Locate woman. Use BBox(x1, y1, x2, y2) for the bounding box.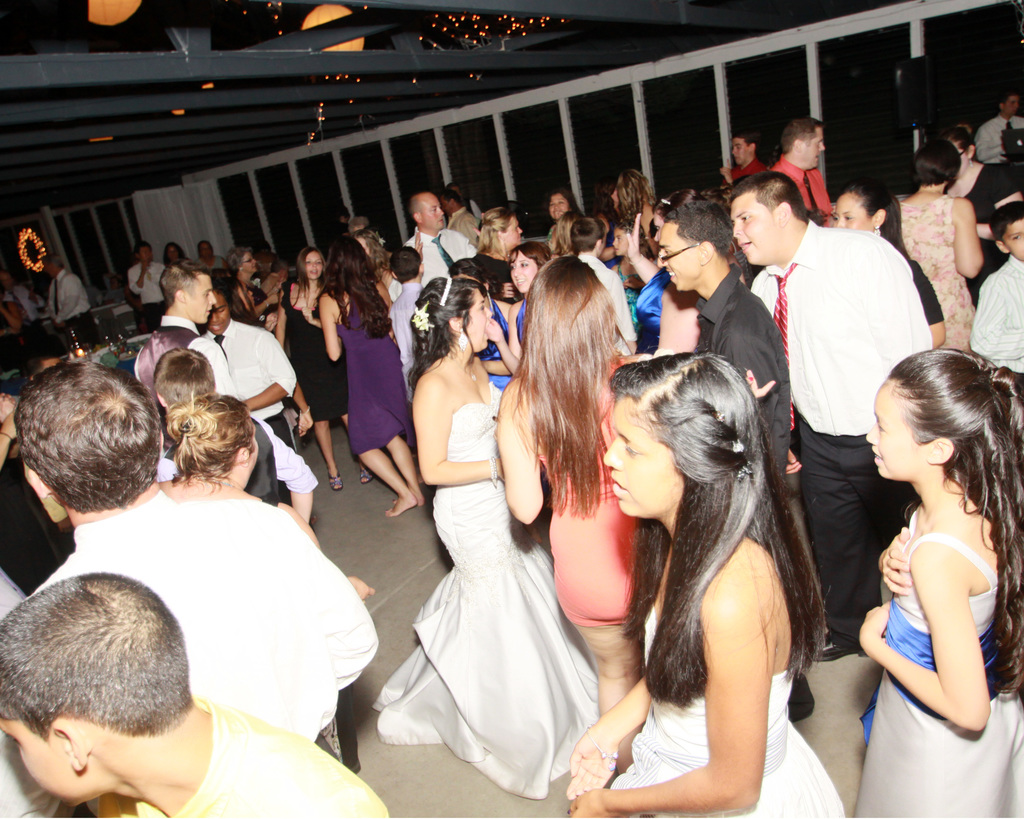
BBox(194, 239, 228, 275).
